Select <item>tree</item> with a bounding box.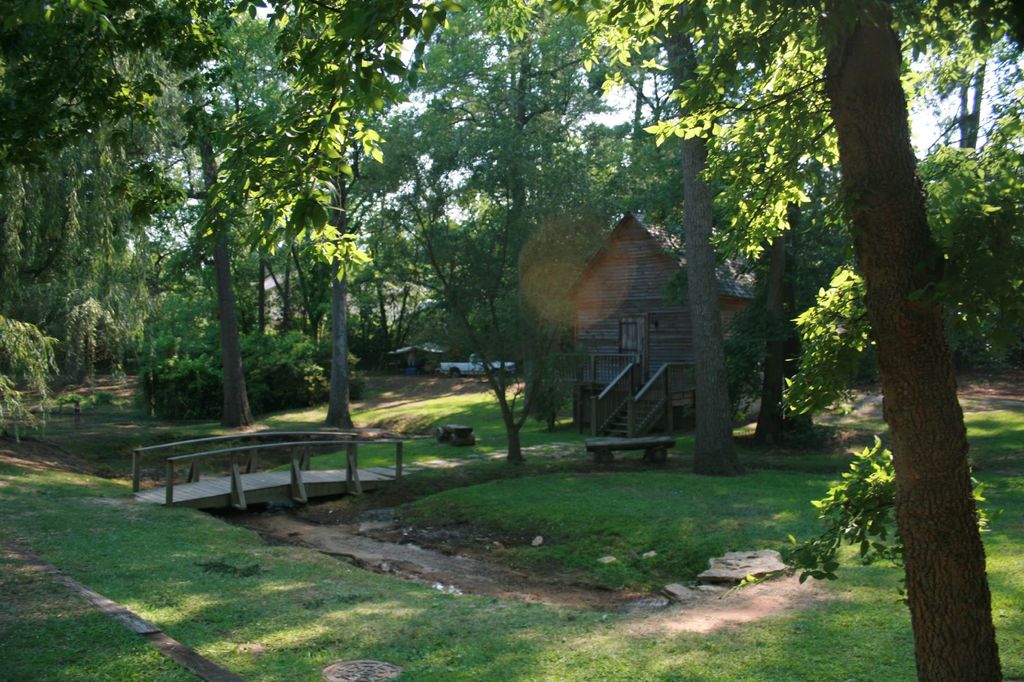
select_region(822, 0, 1007, 681).
